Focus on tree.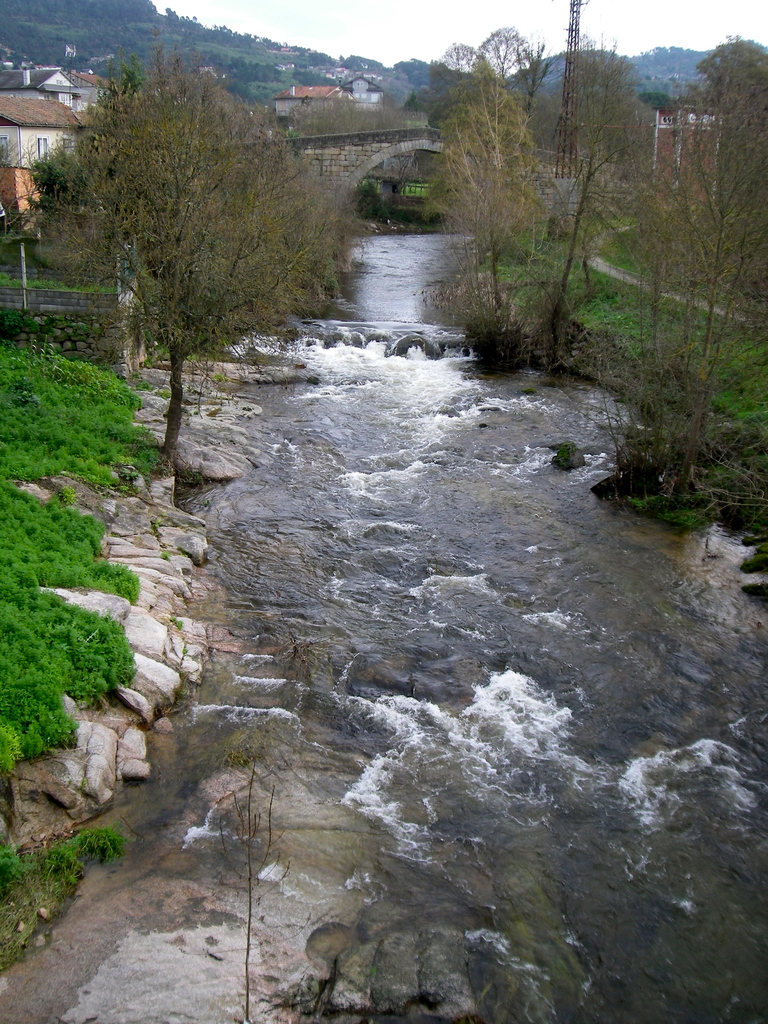
Focused at {"left": 468, "top": 13, "right": 552, "bottom": 246}.
